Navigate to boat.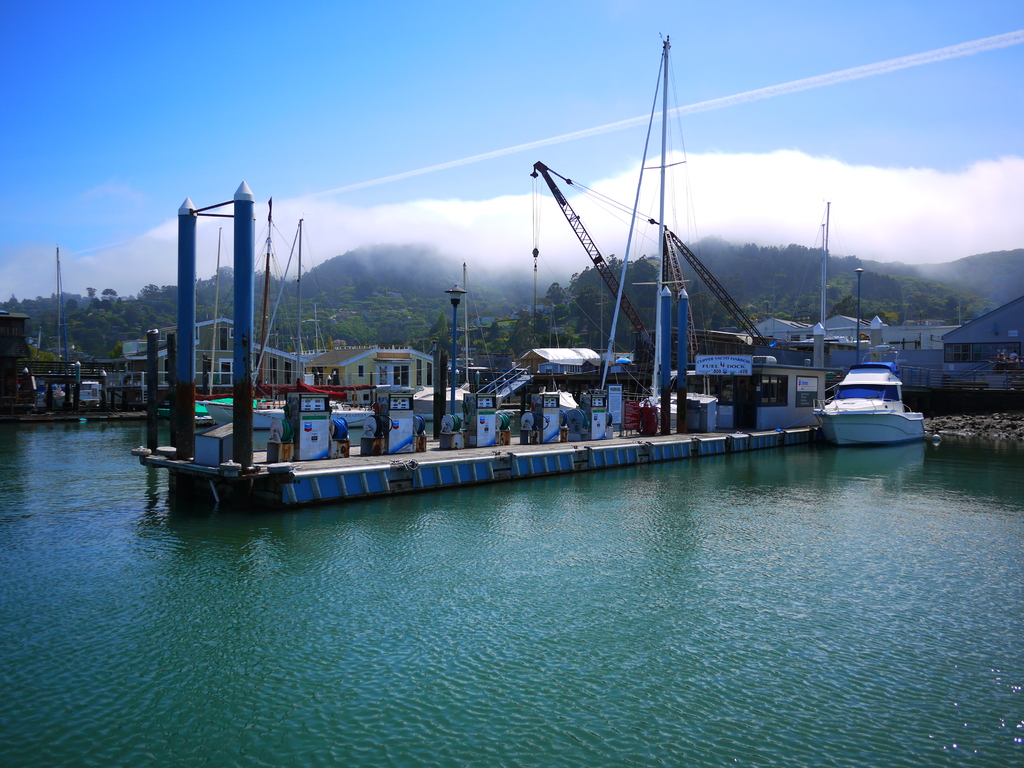
Navigation target: crop(812, 346, 930, 450).
